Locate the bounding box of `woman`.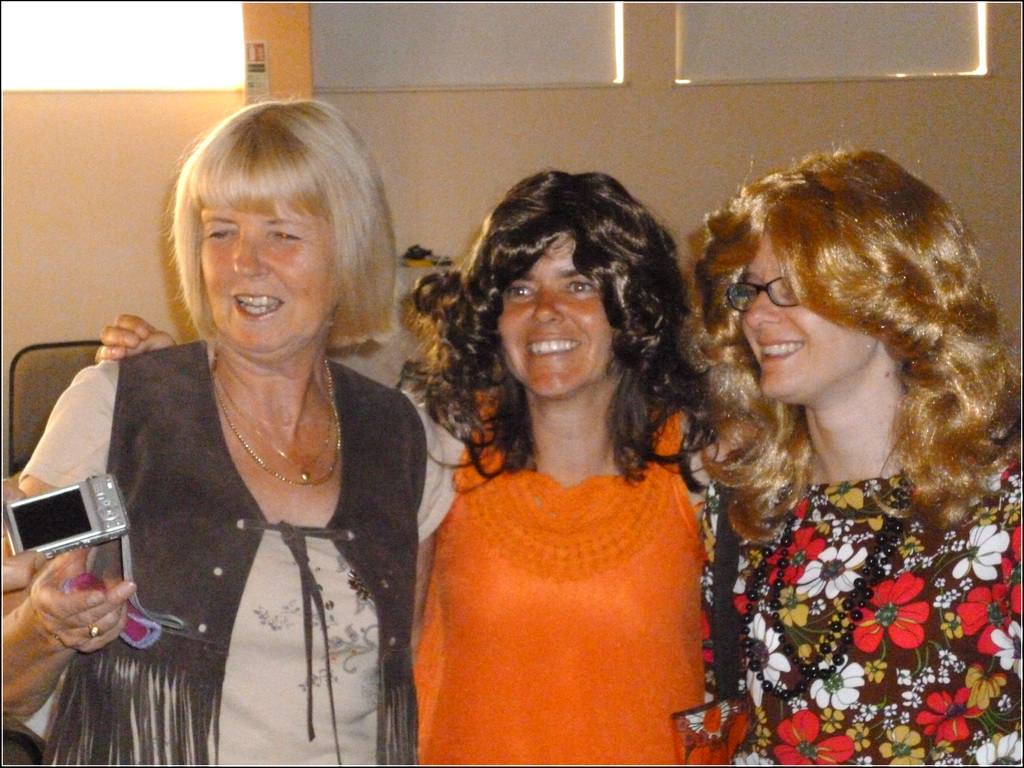
Bounding box: BBox(678, 141, 1023, 767).
